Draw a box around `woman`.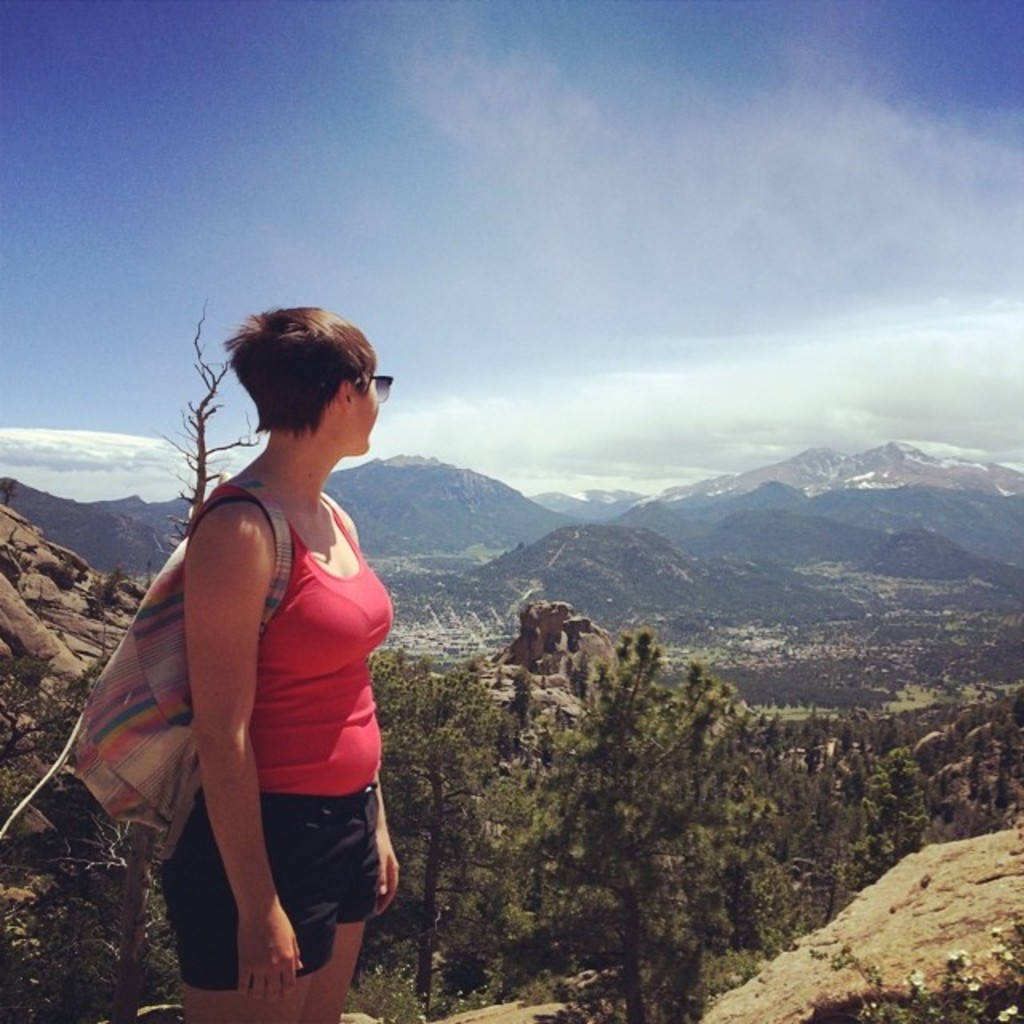
pyautogui.locateOnScreen(83, 288, 443, 968).
